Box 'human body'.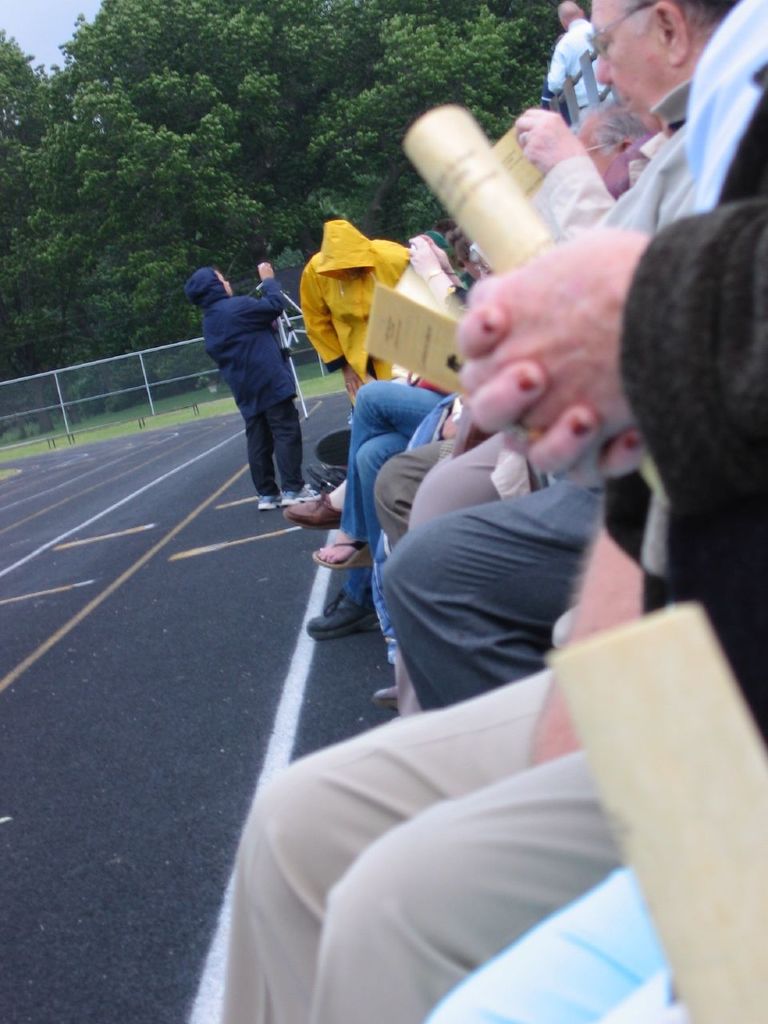
(x1=188, y1=262, x2=322, y2=510).
